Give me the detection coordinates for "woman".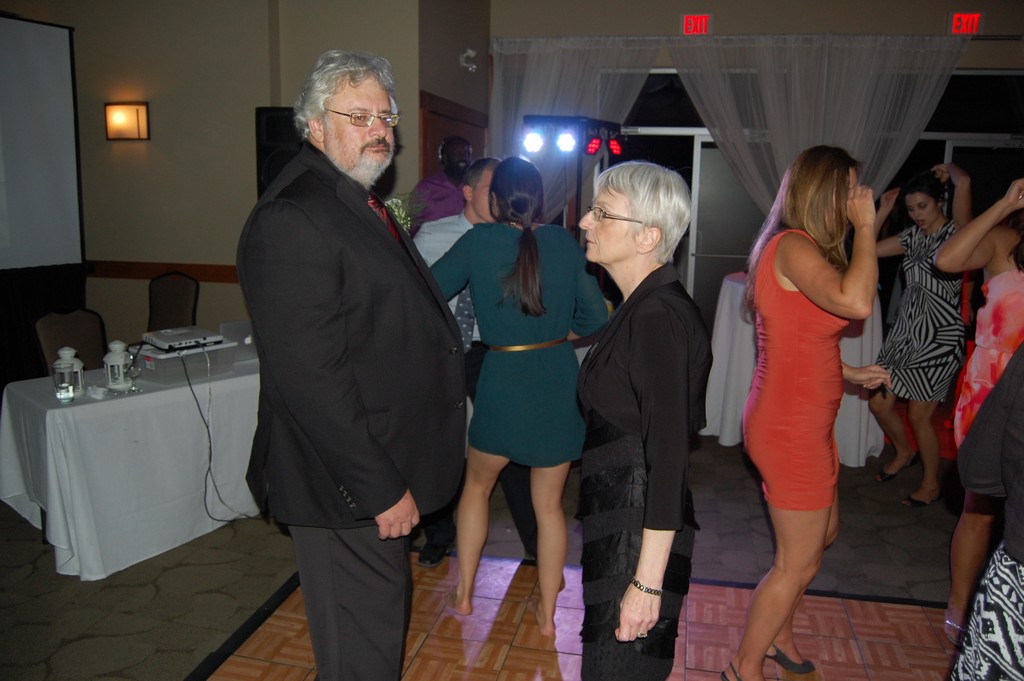
detection(934, 165, 1023, 656).
